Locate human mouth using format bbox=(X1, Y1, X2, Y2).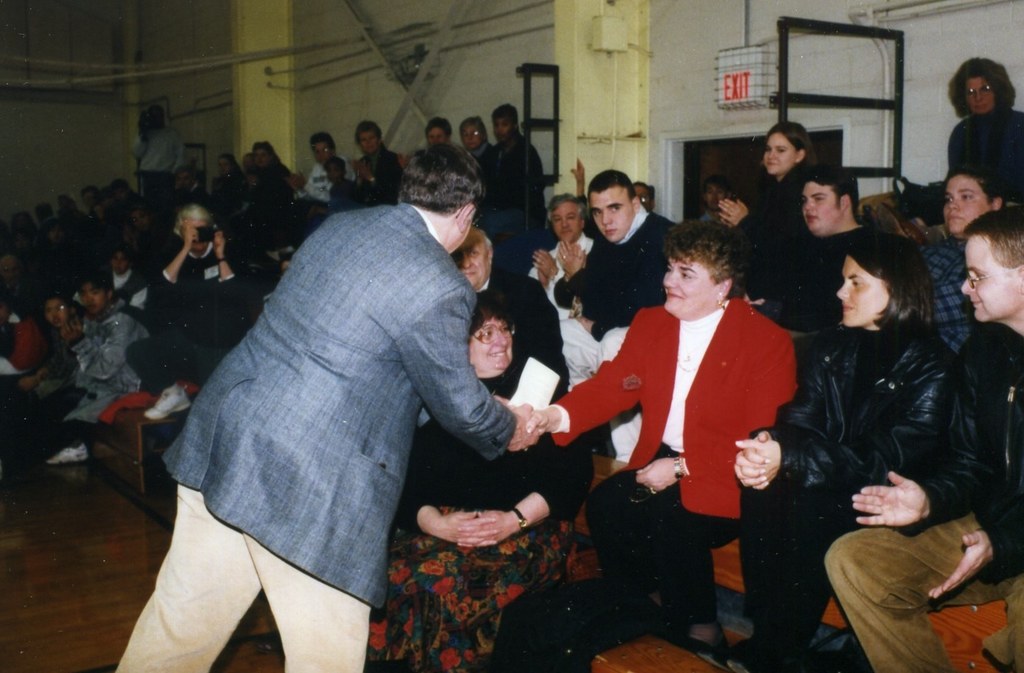
bbox=(604, 227, 619, 238).
